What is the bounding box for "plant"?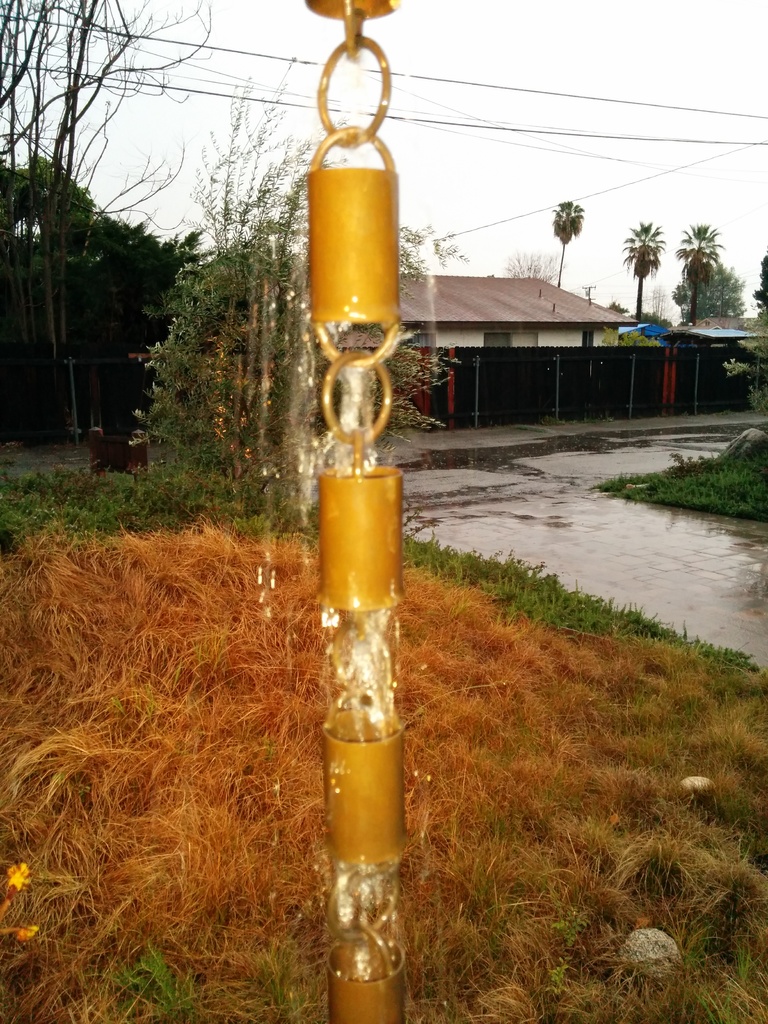
132, 59, 461, 515.
